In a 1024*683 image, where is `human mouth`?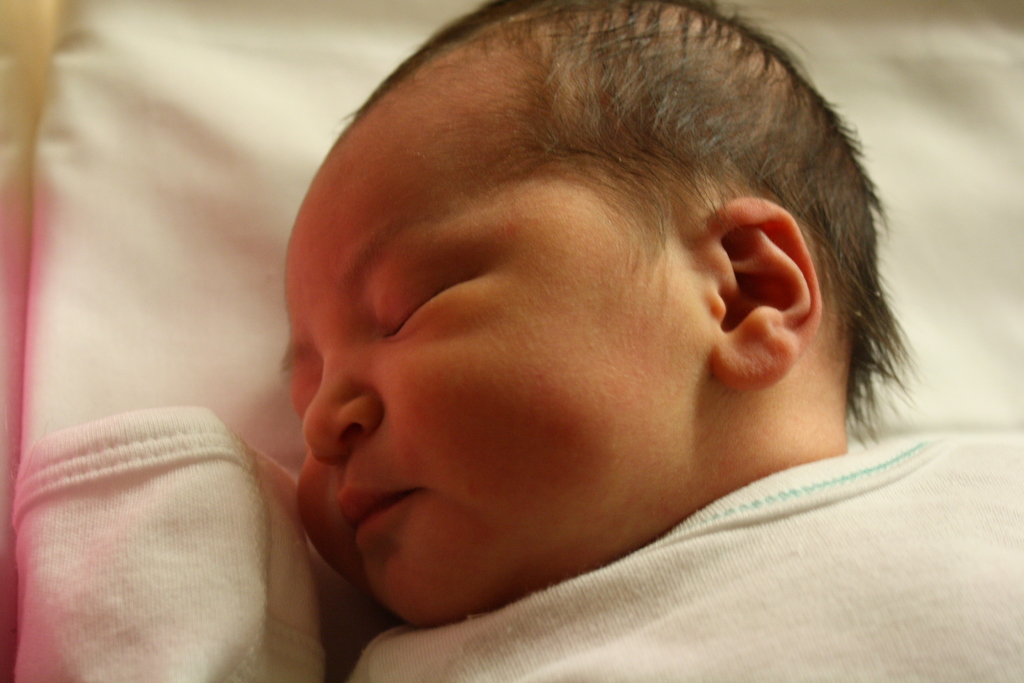
crop(339, 488, 426, 535).
